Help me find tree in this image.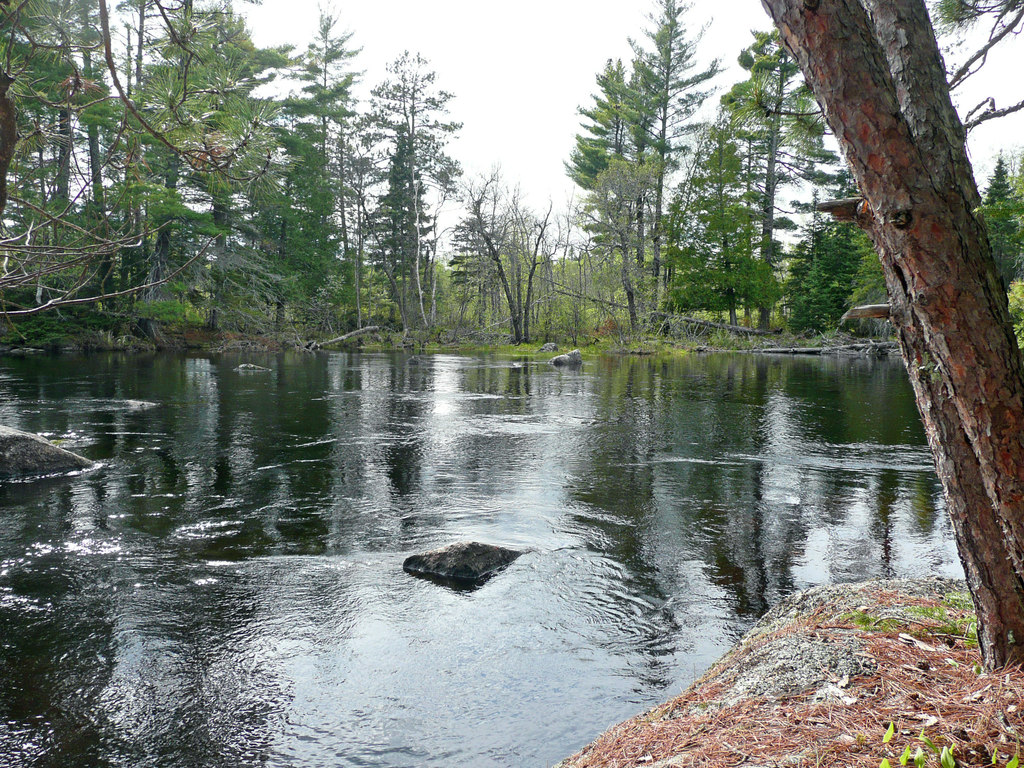
Found it: crop(0, 0, 256, 341).
